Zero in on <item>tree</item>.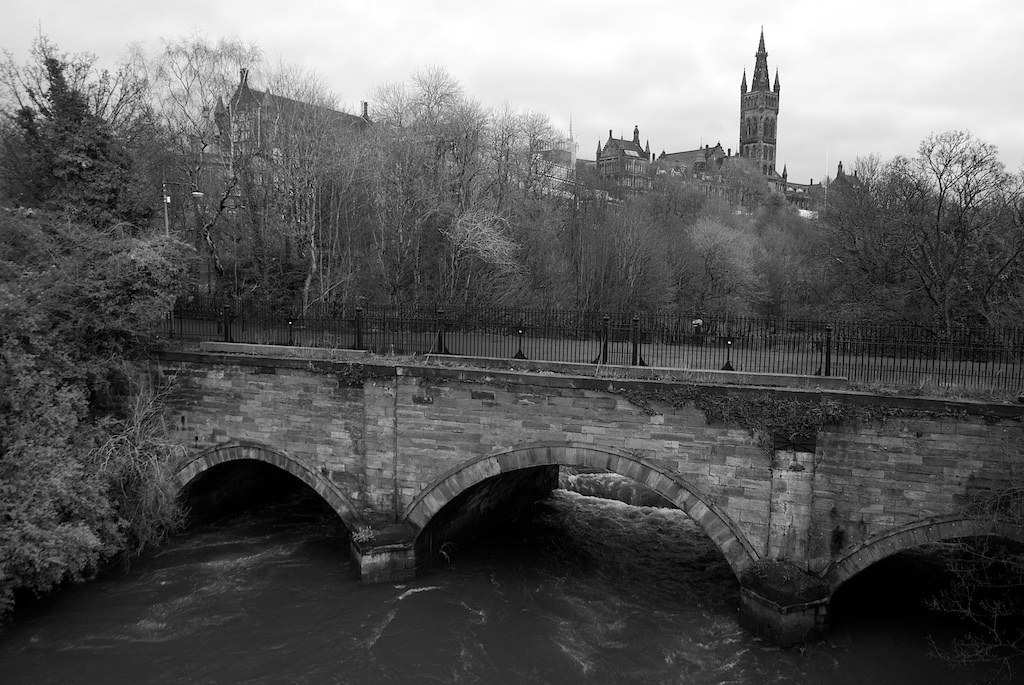
Zeroed in: bbox=[19, 55, 156, 251].
